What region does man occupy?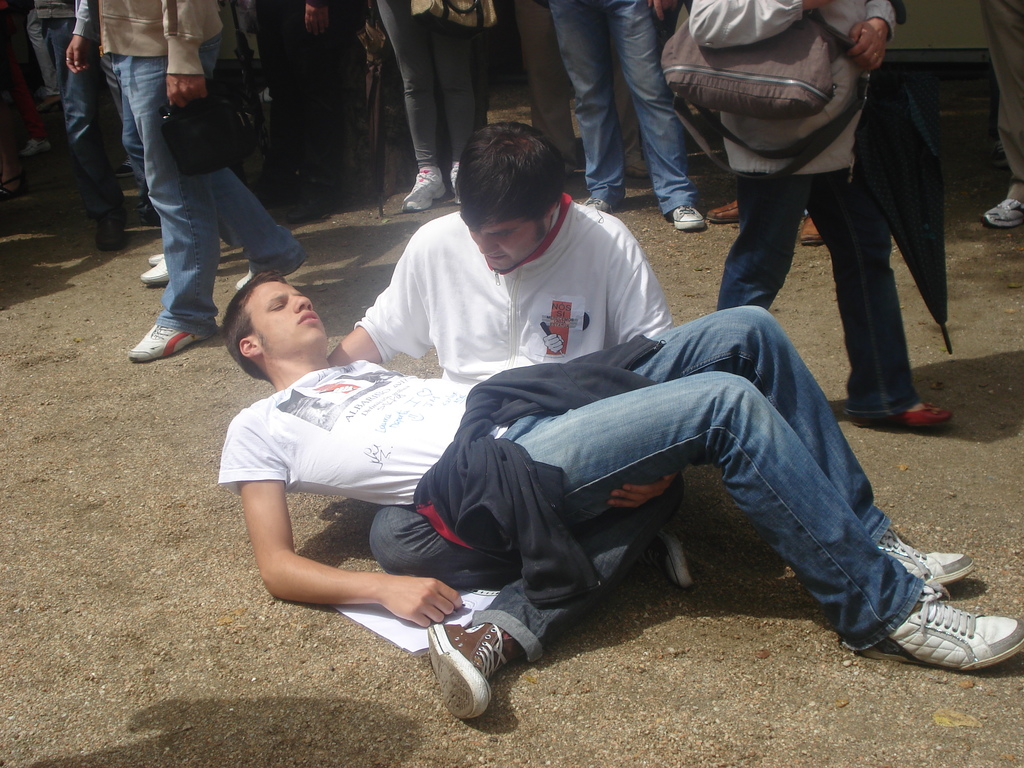
[x1=211, y1=268, x2=1023, y2=674].
